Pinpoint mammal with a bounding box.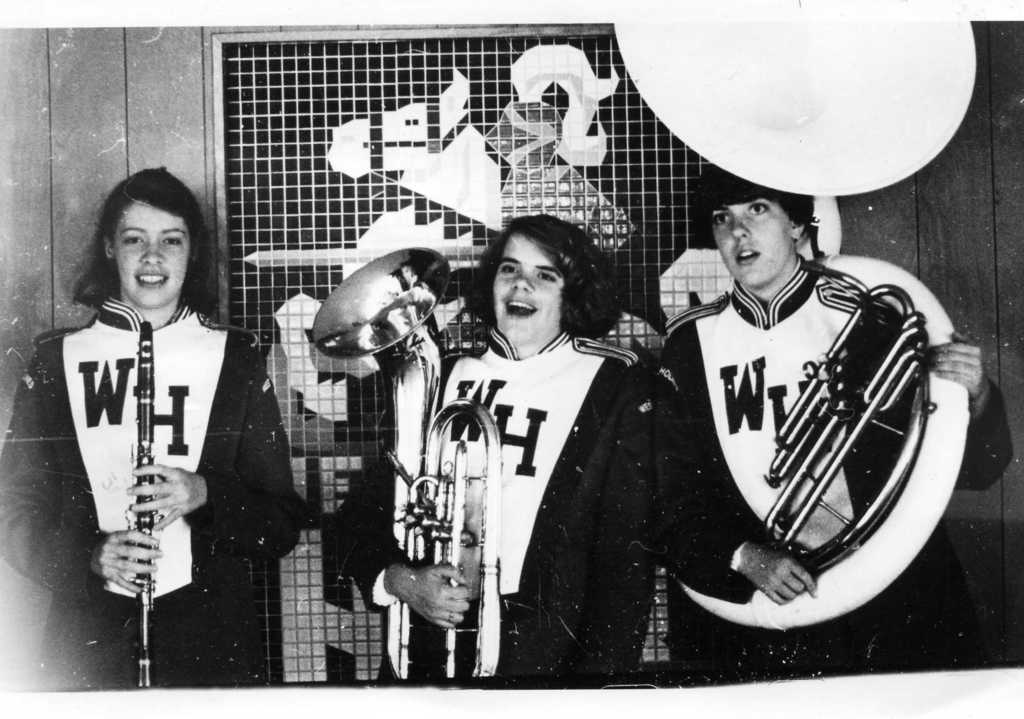
BBox(652, 165, 1014, 664).
